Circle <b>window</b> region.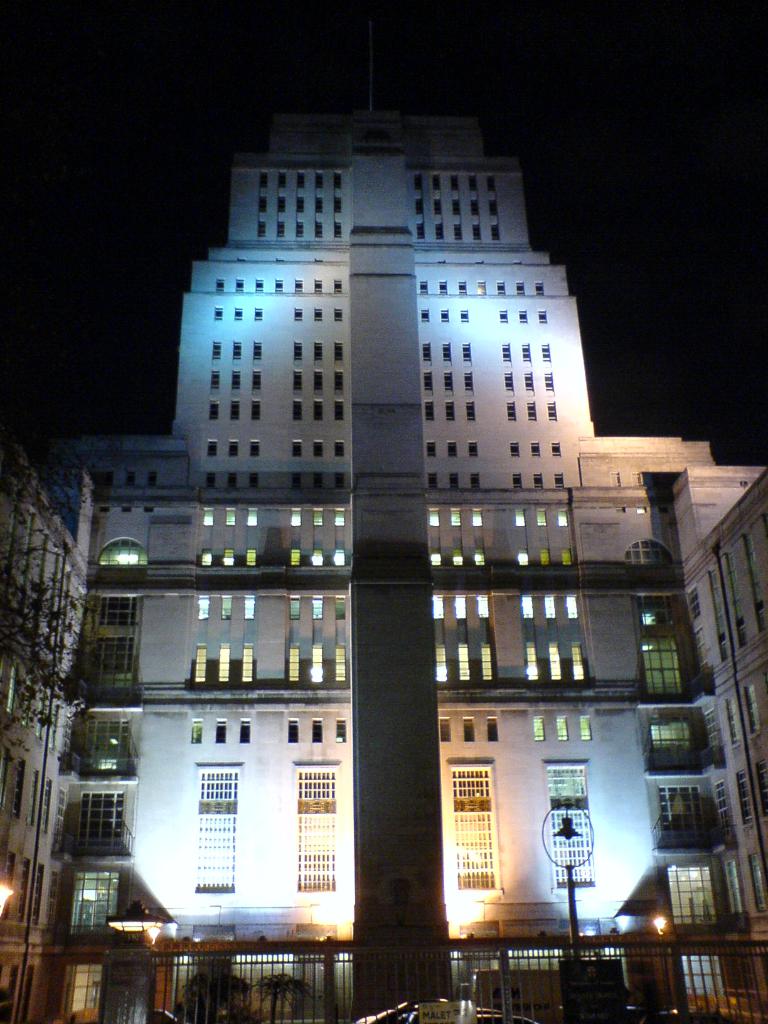
Region: [x1=458, y1=643, x2=473, y2=680].
